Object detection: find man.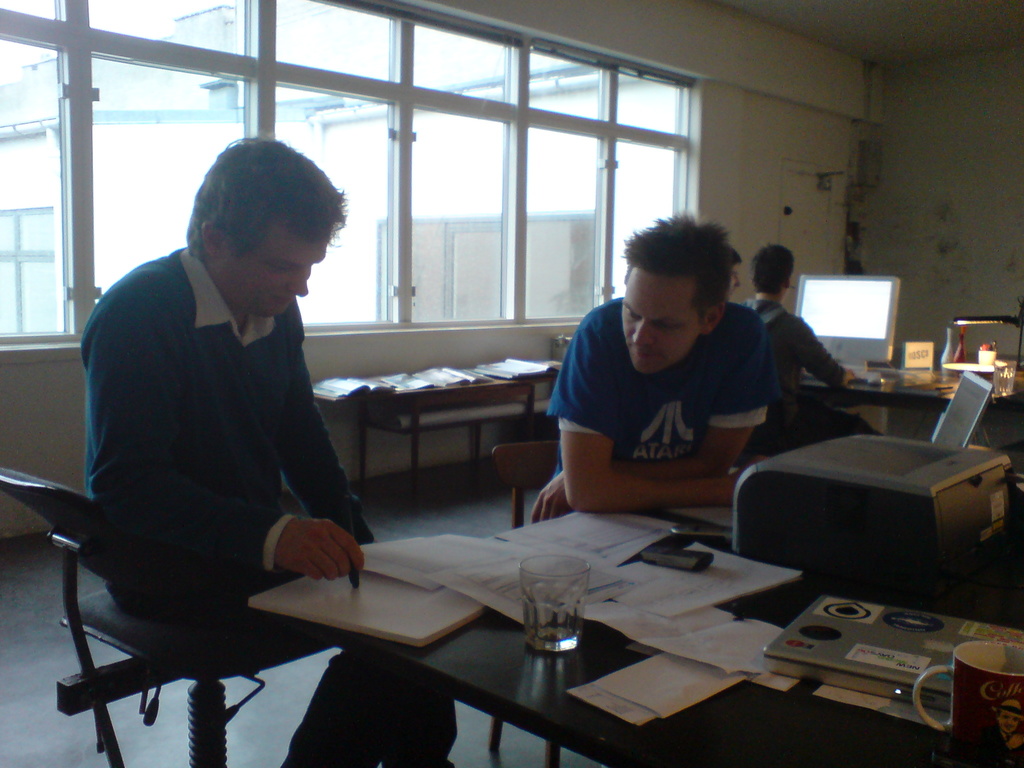
(730, 241, 884, 465).
